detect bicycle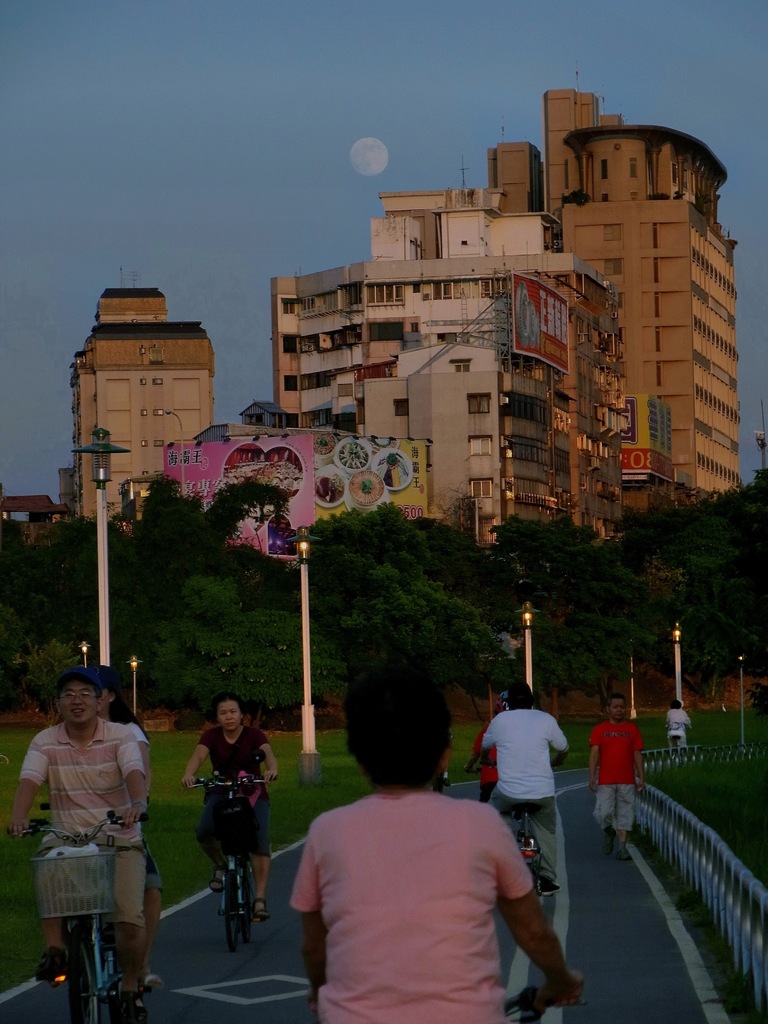
rect(15, 801, 162, 1013)
